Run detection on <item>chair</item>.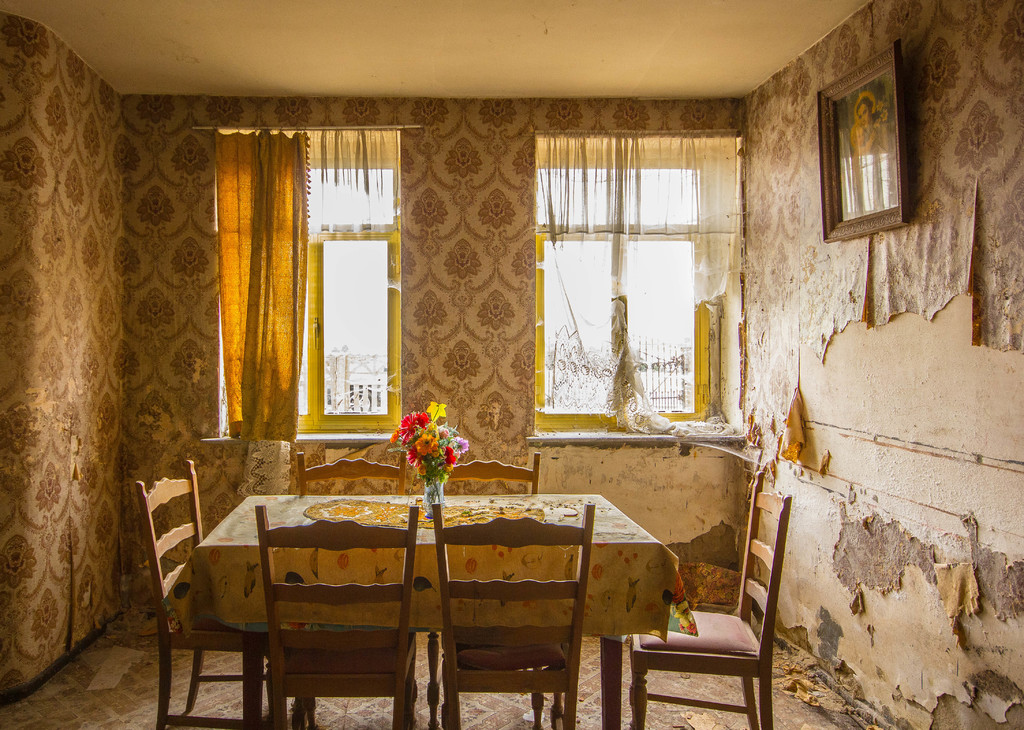
Result: rect(253, 501, 420, 729).
